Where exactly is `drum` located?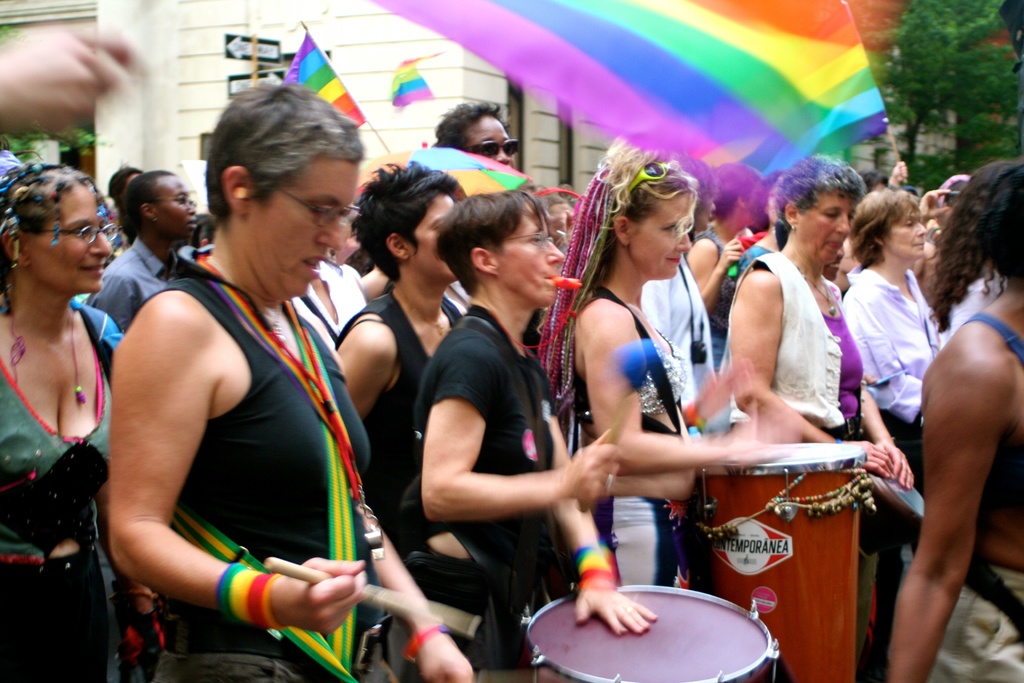
Its bounding box is {"left": 696, "top": 443, "right": 870, "bottom": 682}.
